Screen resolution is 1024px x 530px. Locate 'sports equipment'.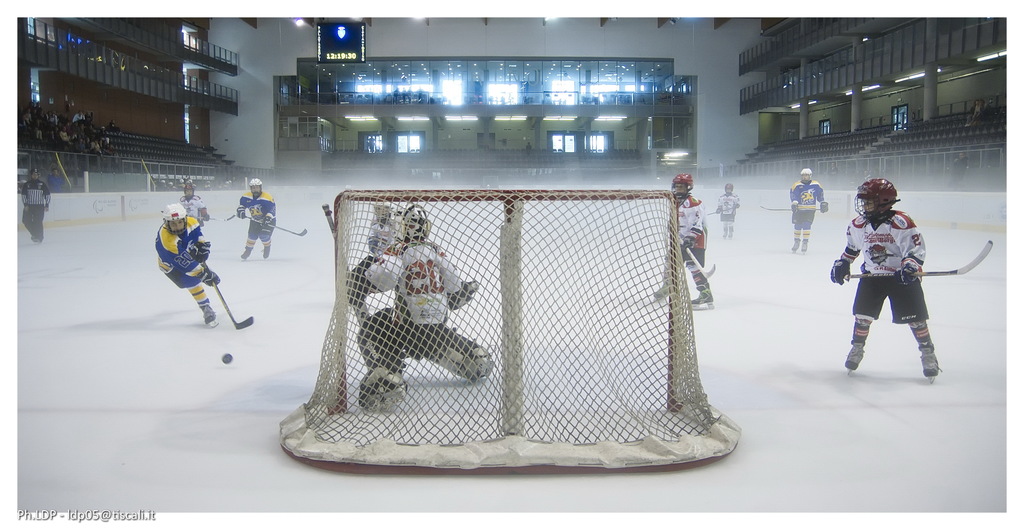
locate(395, 205, 429, 249).
